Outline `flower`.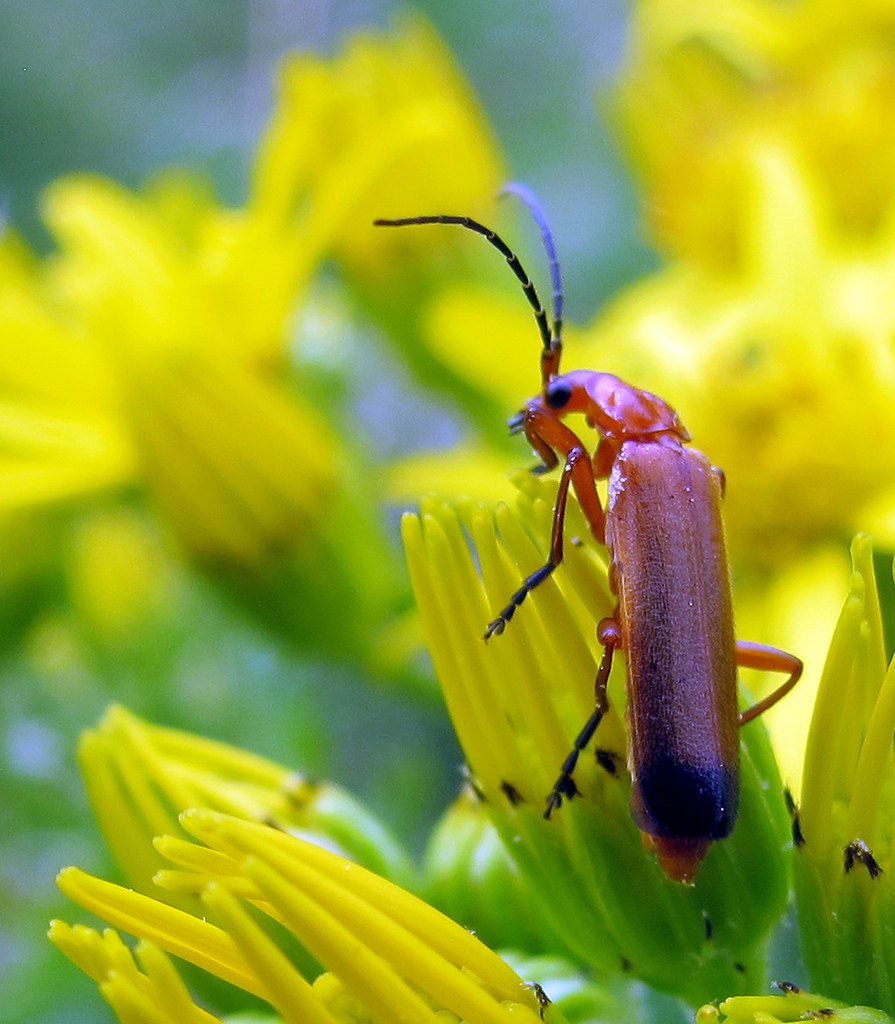
Outline: [x1=398, y1=476, x2=798, y2=1001].
